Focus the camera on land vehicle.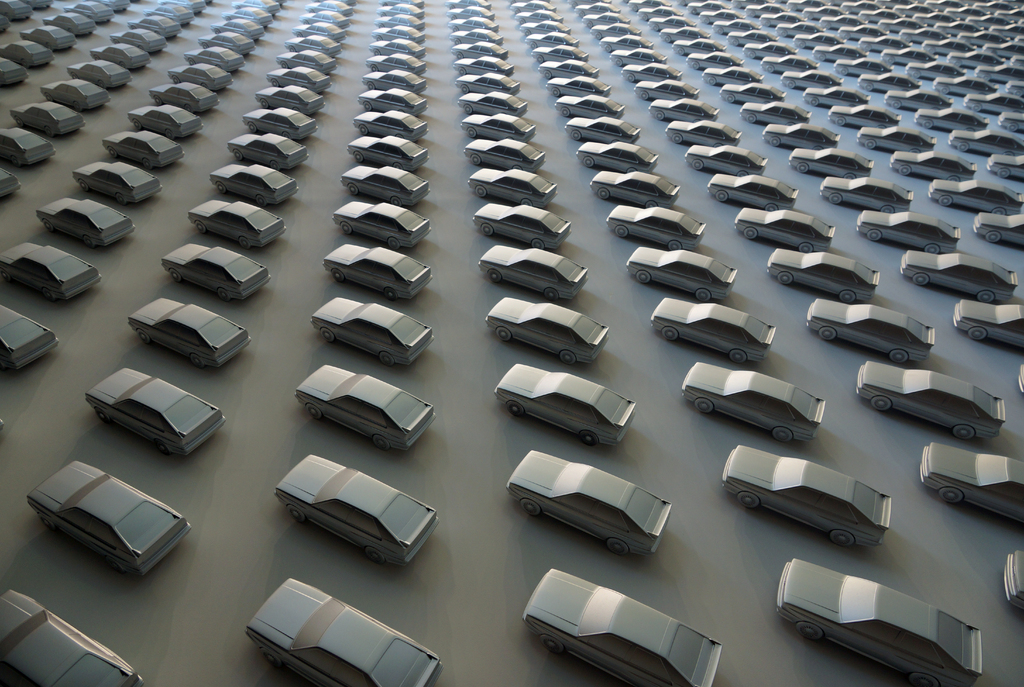
Focus region: select_region(452, 70, 522, 97).
